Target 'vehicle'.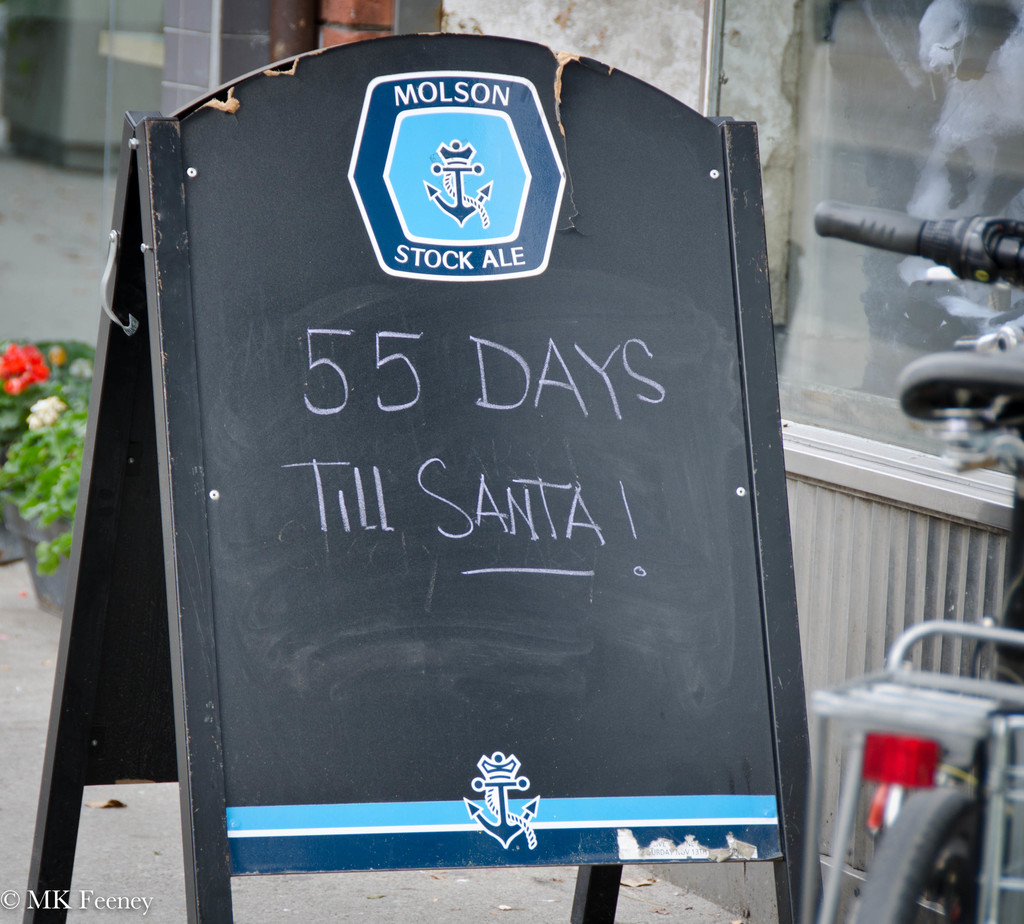
Target region: box=[815, 214, 1023, 923].
